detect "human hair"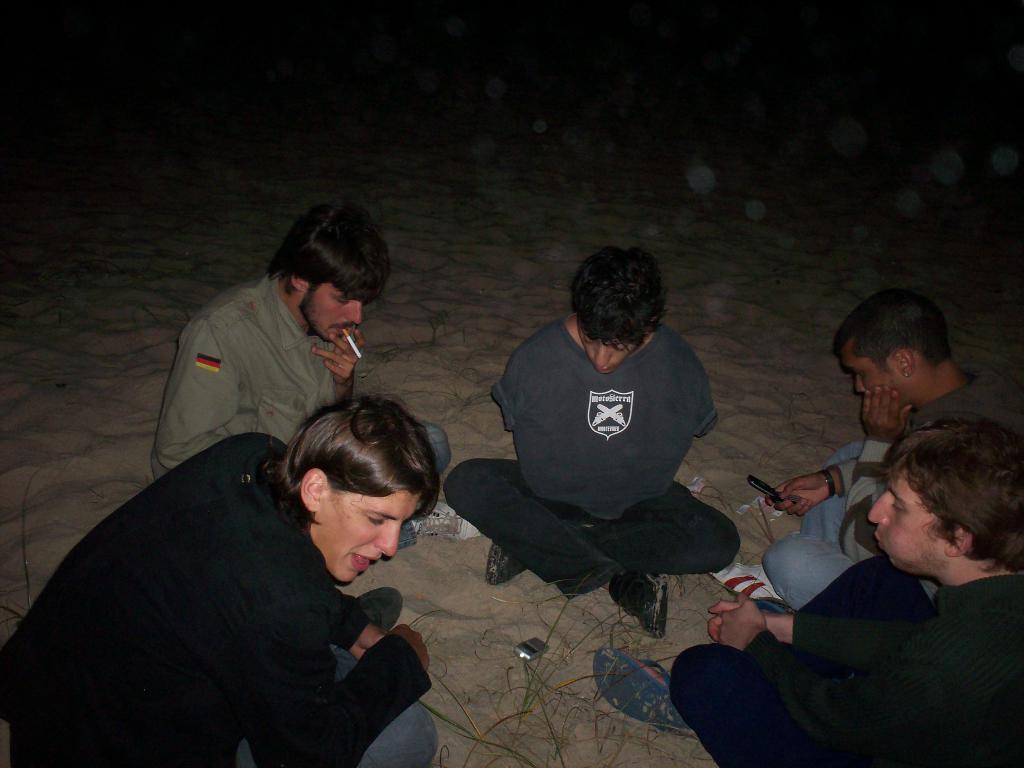
<region>263, 203, 391, 308</region>
